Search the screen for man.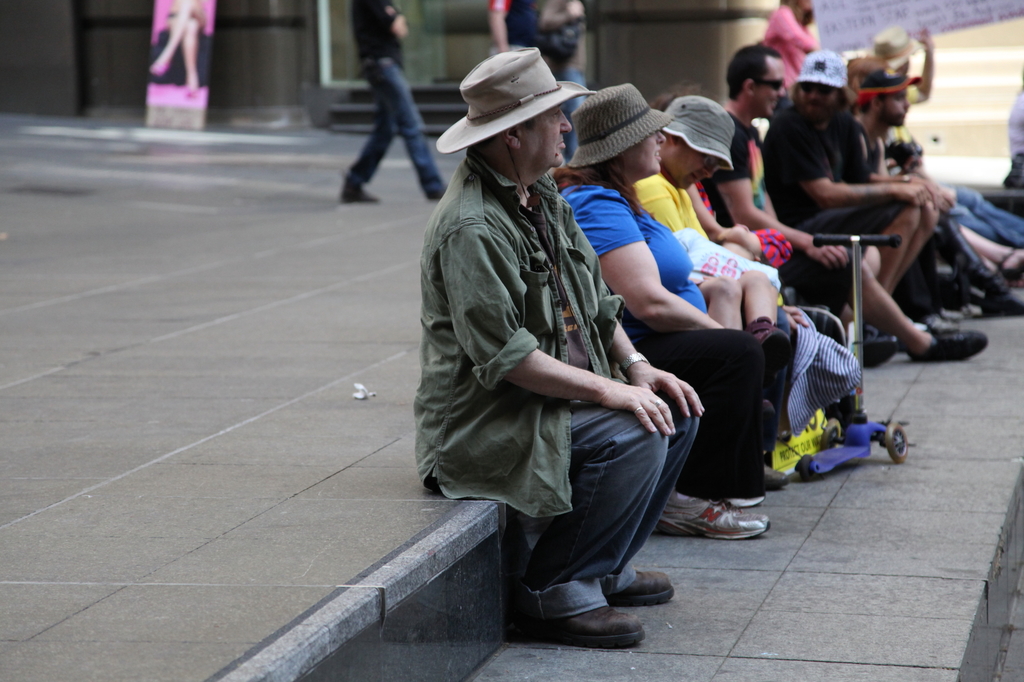
Found at region(753, 42, 939, 304).
